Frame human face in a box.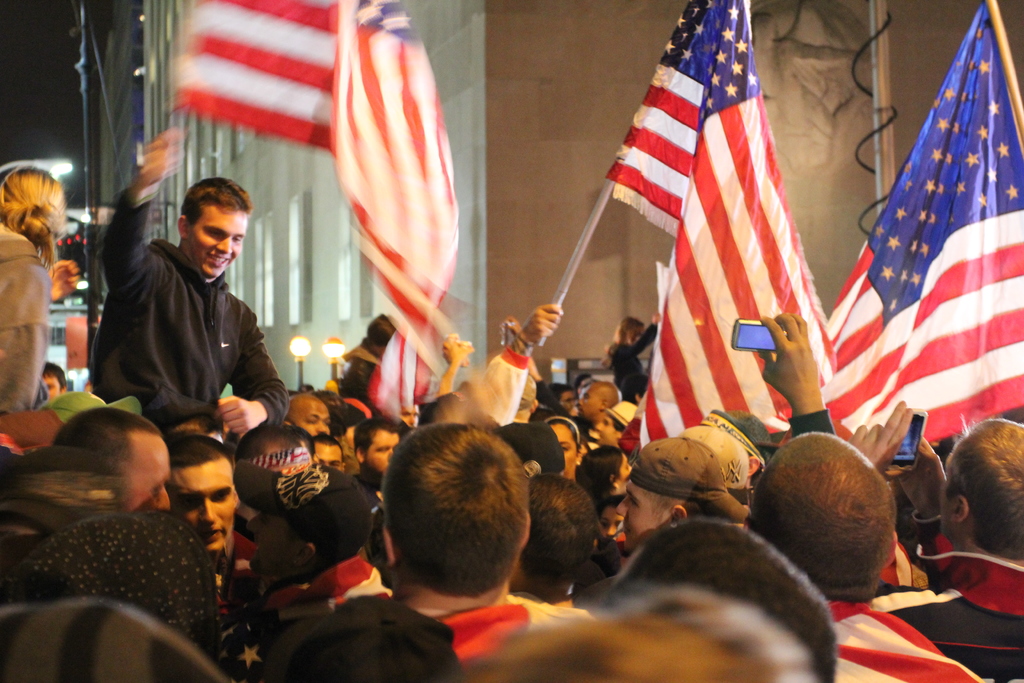
628,325,646,347.
